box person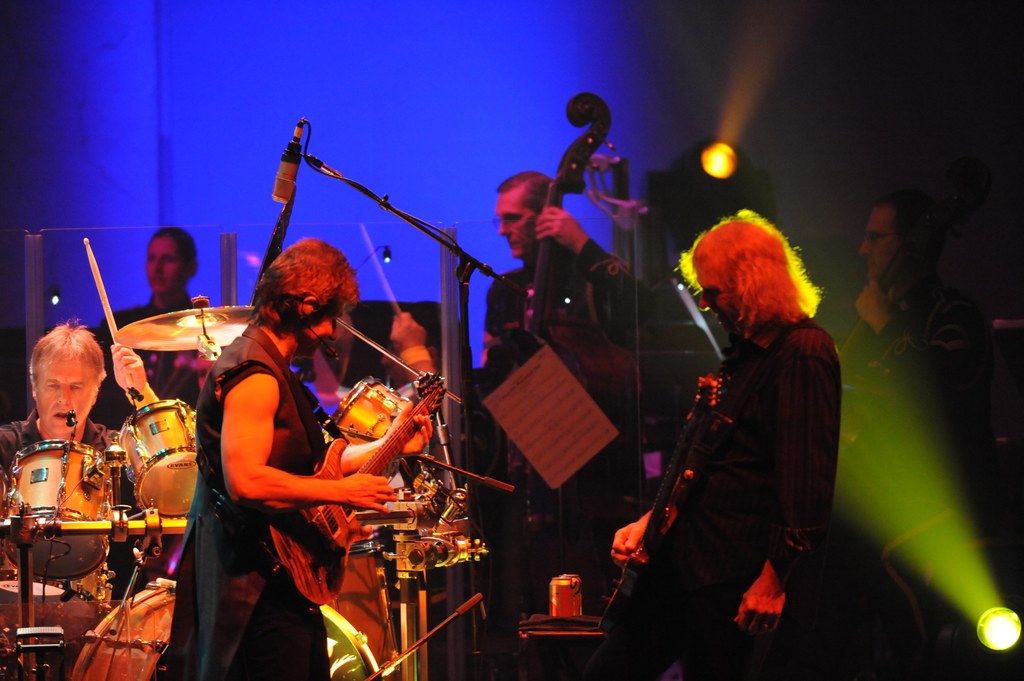
611/209/843/680
